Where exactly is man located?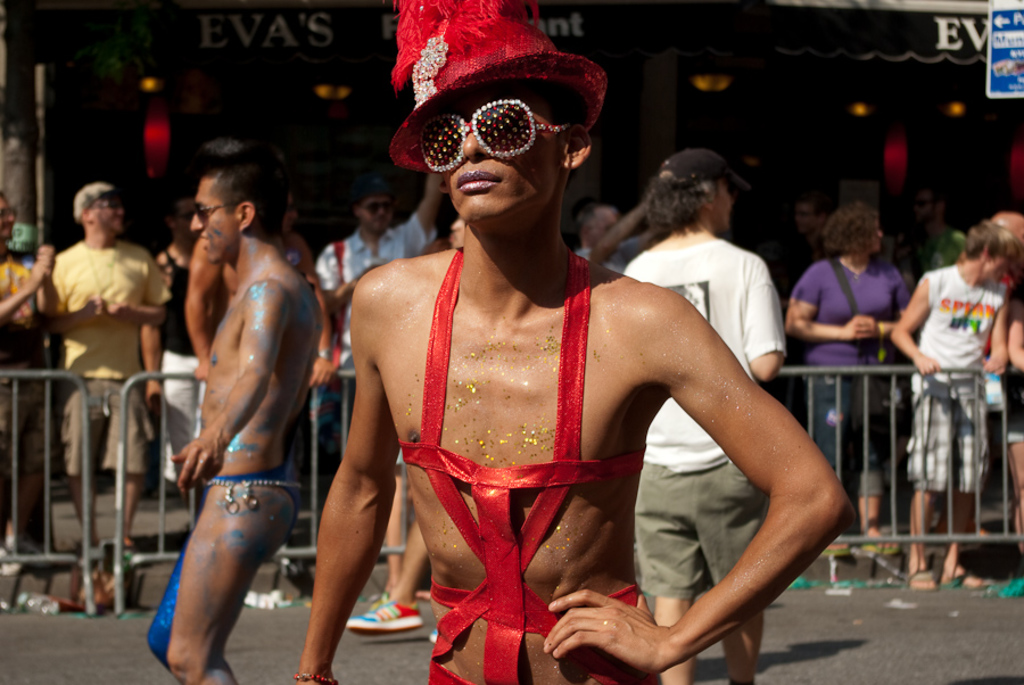
Its bounding box is BBox(887, 221, 1023, 594).
